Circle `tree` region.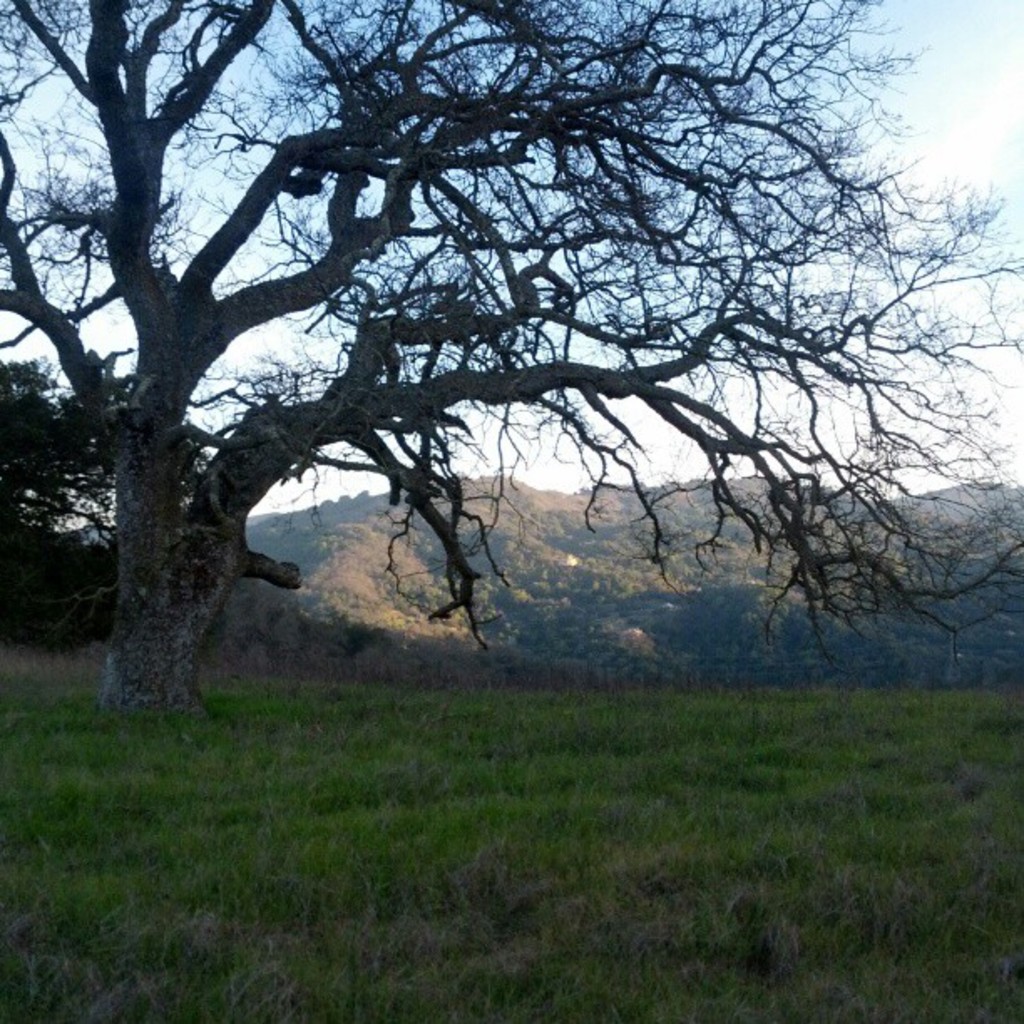
Region: l=0, t=360, r=202, b=641.
